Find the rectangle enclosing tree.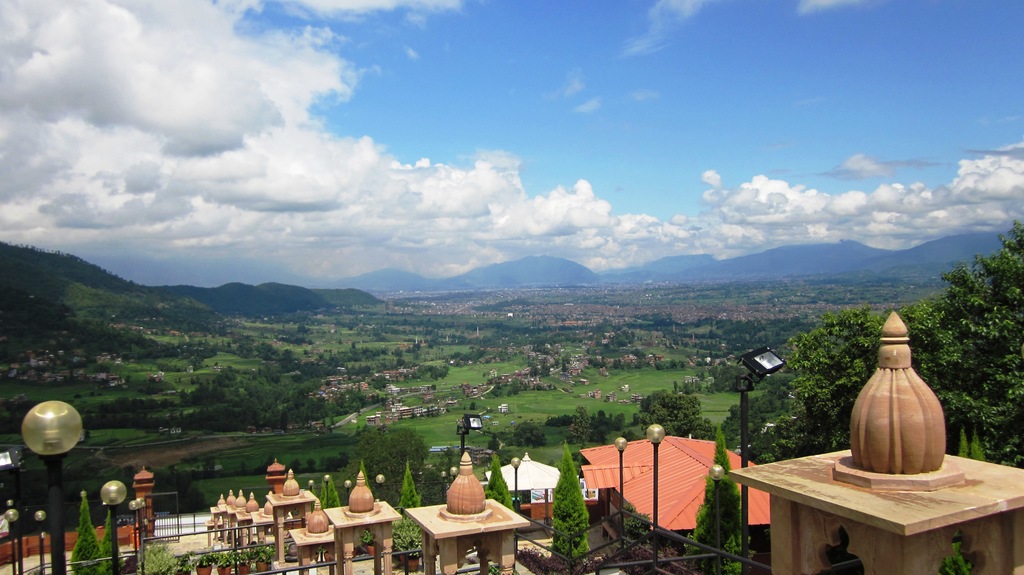
[x1=627, y1=379, x2=703, y2=442].
